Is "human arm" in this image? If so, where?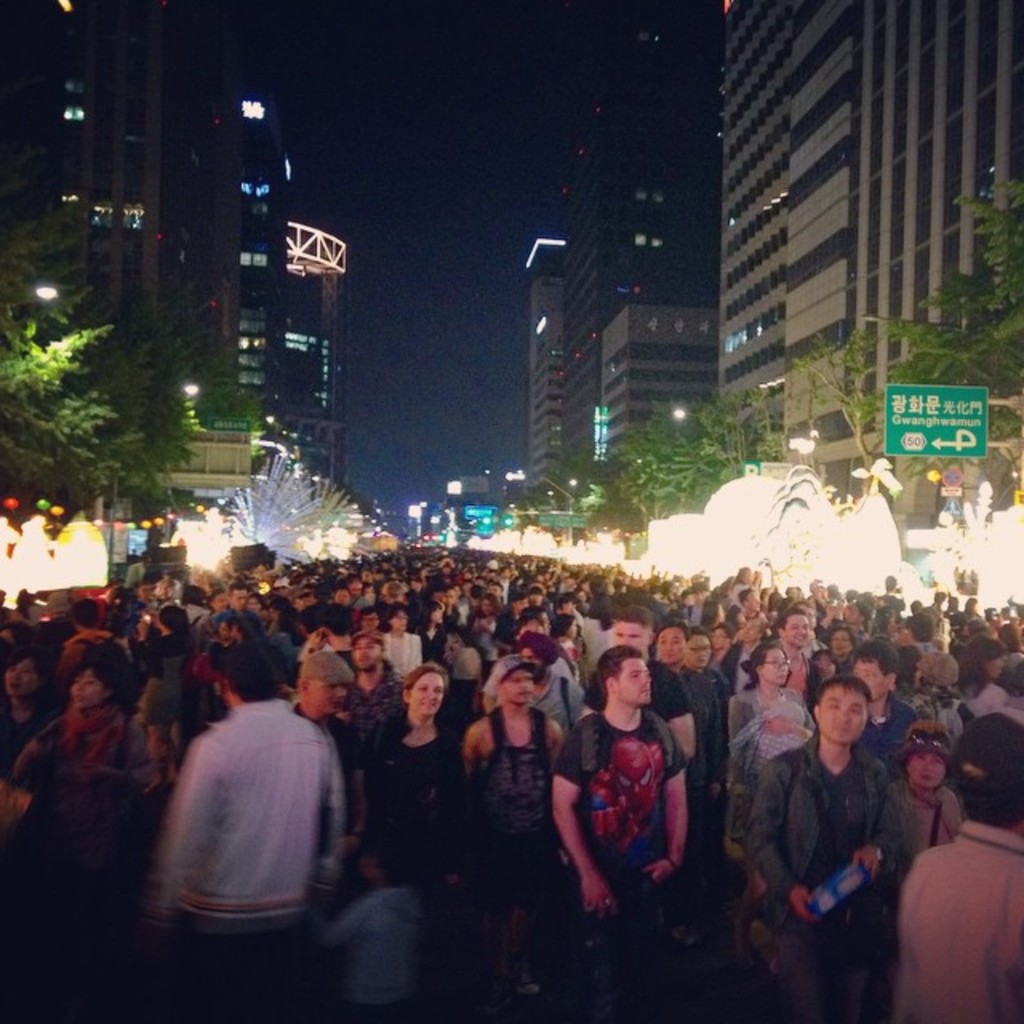
Yes, at <box>550,725,614,909</box>.
